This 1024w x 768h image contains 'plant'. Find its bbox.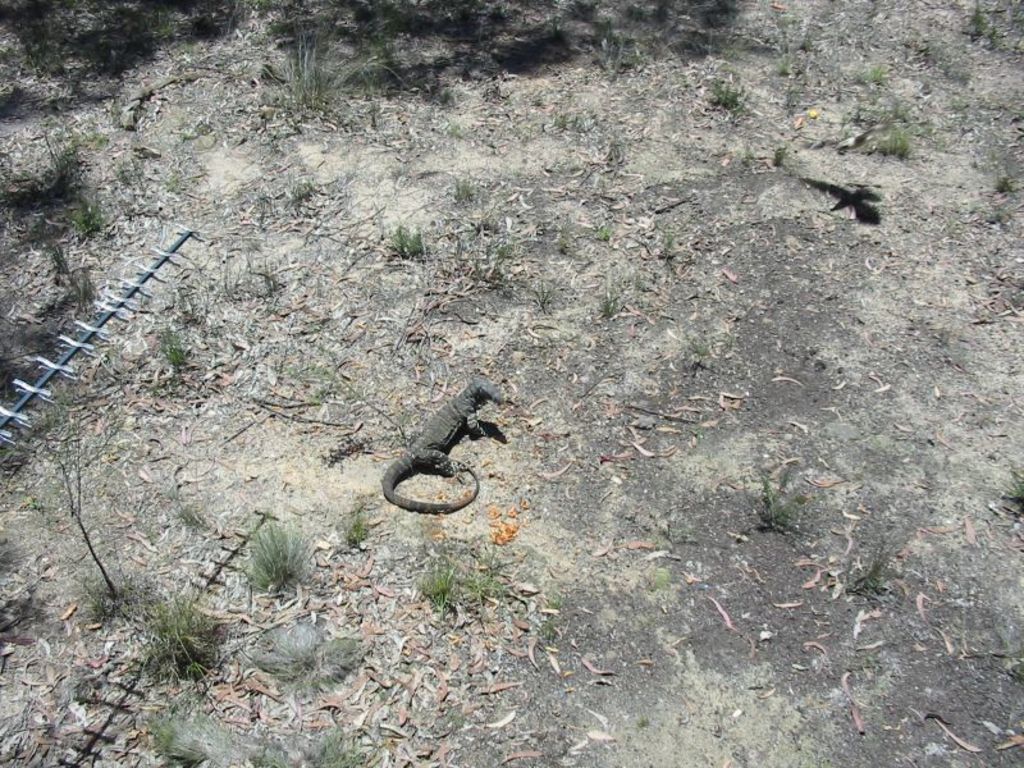
[19,205,49,246].
